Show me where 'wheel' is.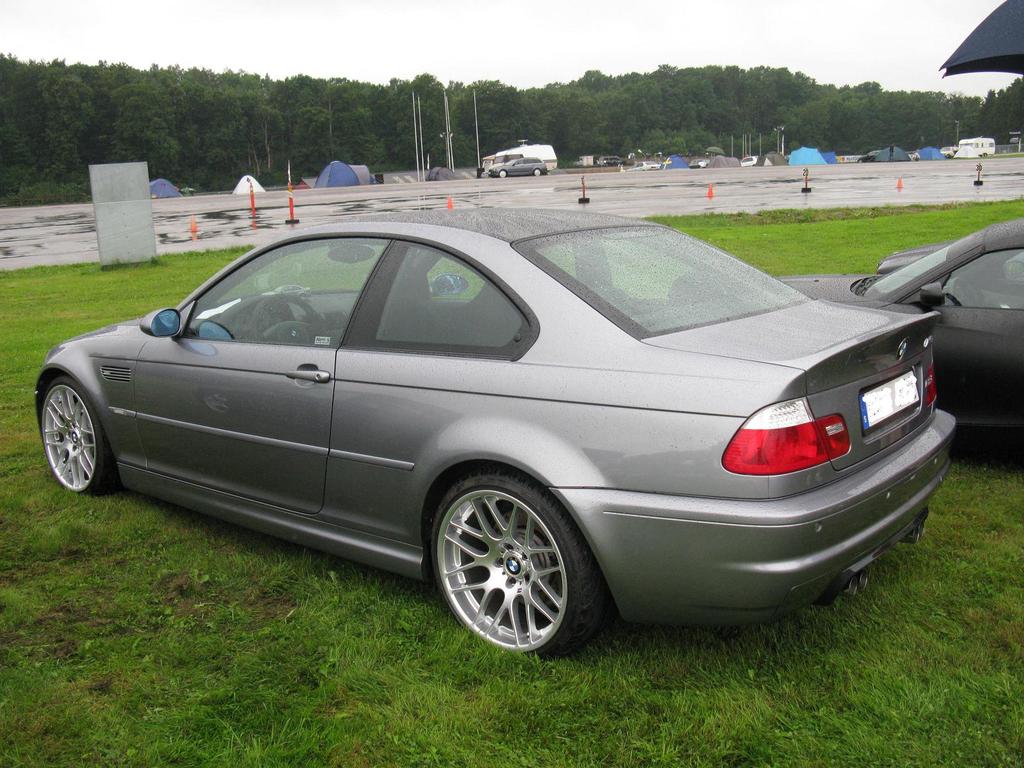
'wheel' is at {"x1": 945, "y1": 278, "x2": 996, "y2": 307}.
